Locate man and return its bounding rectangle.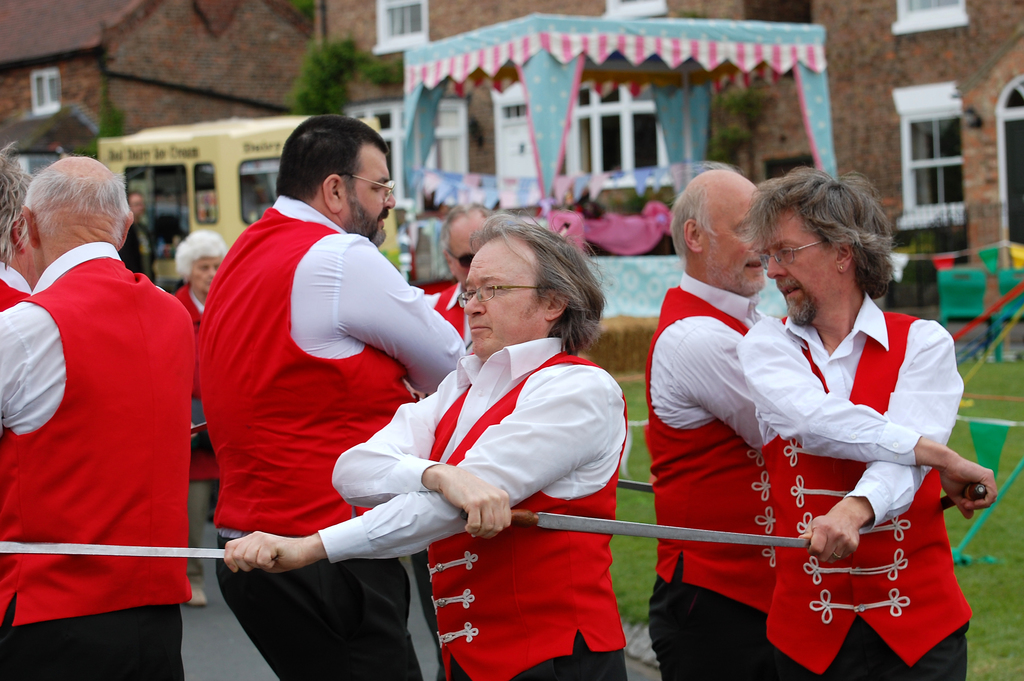
<region>193, 115, 466, 680</region>.
